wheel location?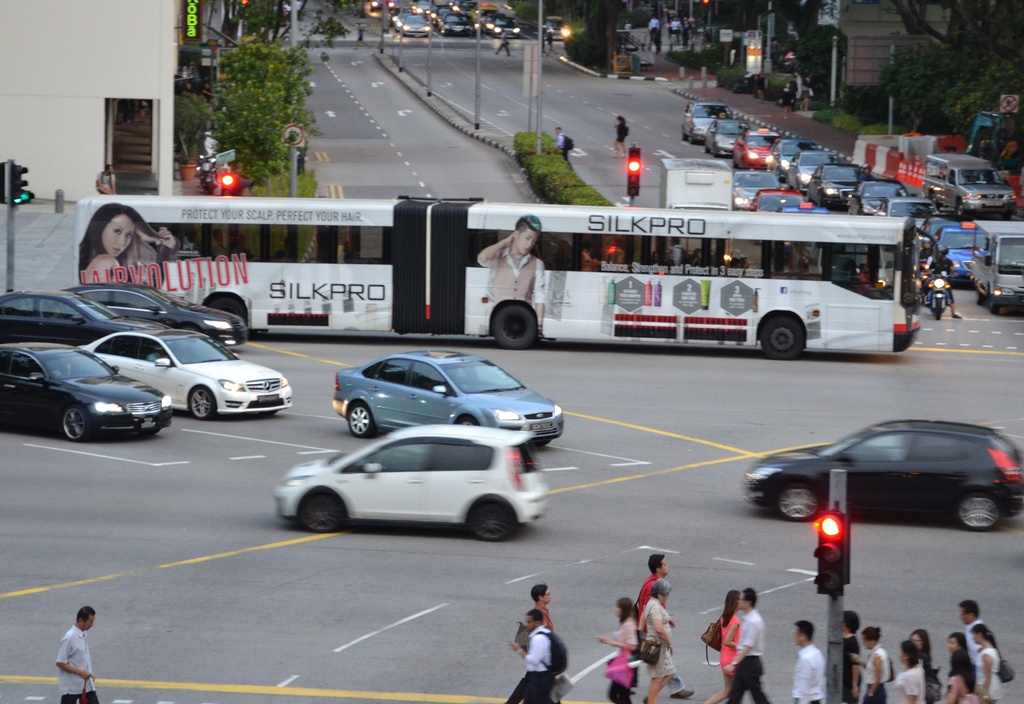
[x1=455, y1=418, x2=479, y2=428]
